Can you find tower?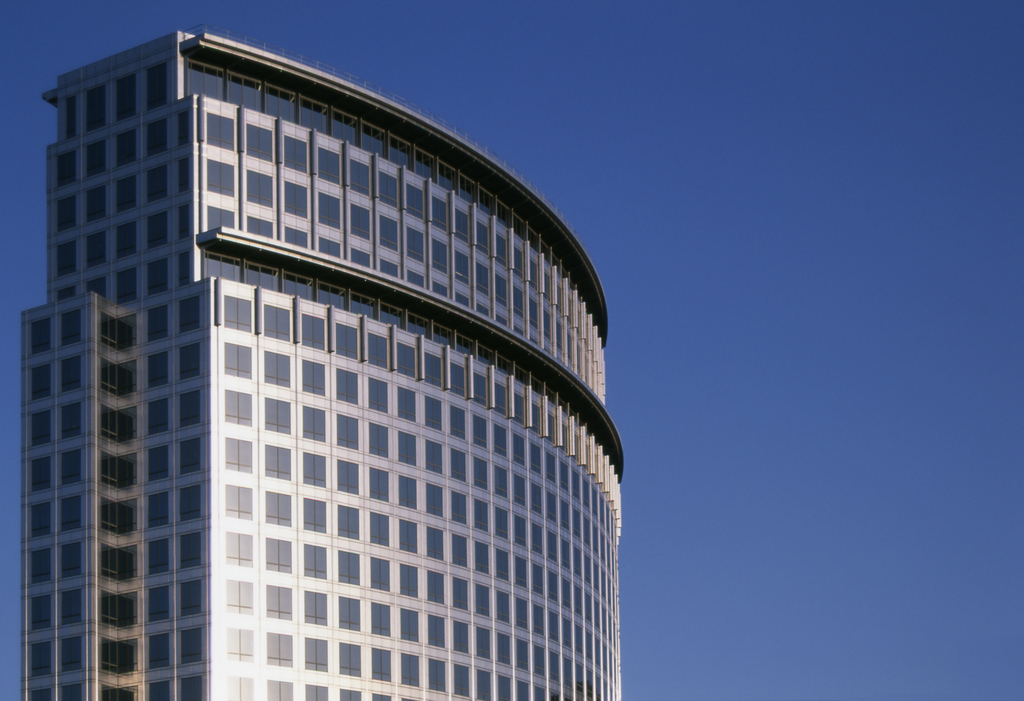
Yes, bounding box: locate(19, 22, 630, 700).
